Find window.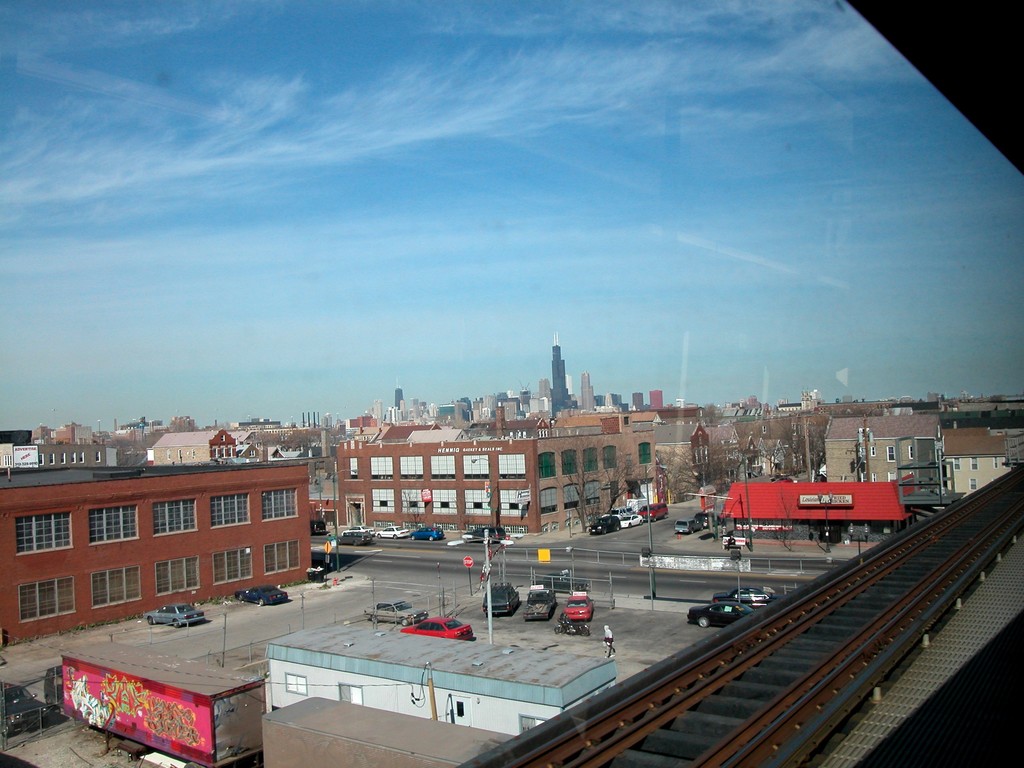
BBox(50, 456, 52, 462).
